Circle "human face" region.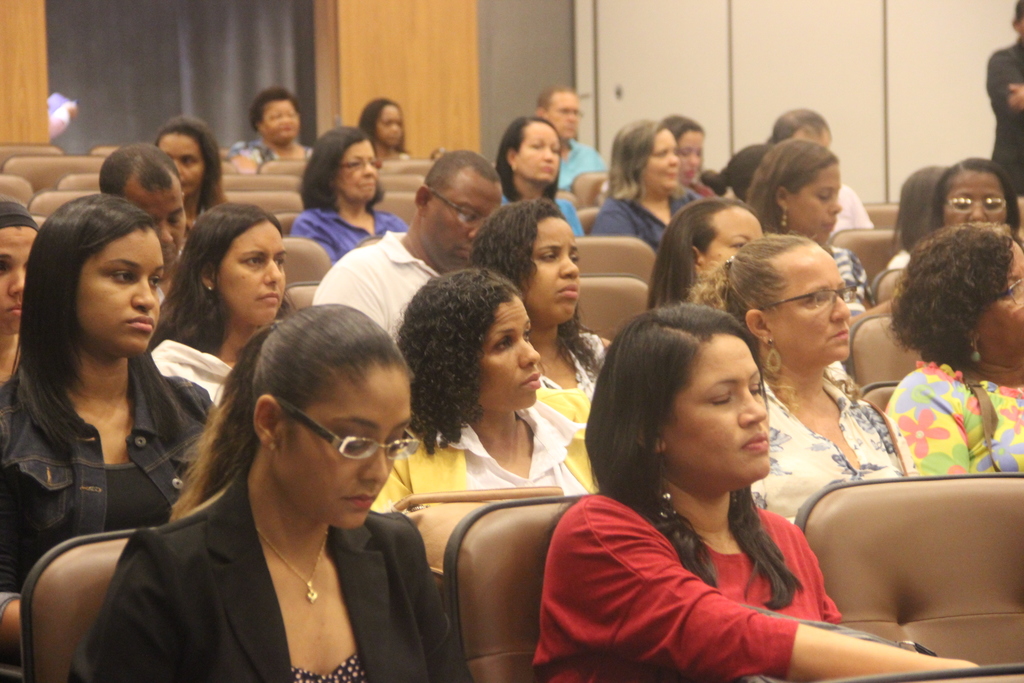
Region: locate(515, 126, 557, 183).
